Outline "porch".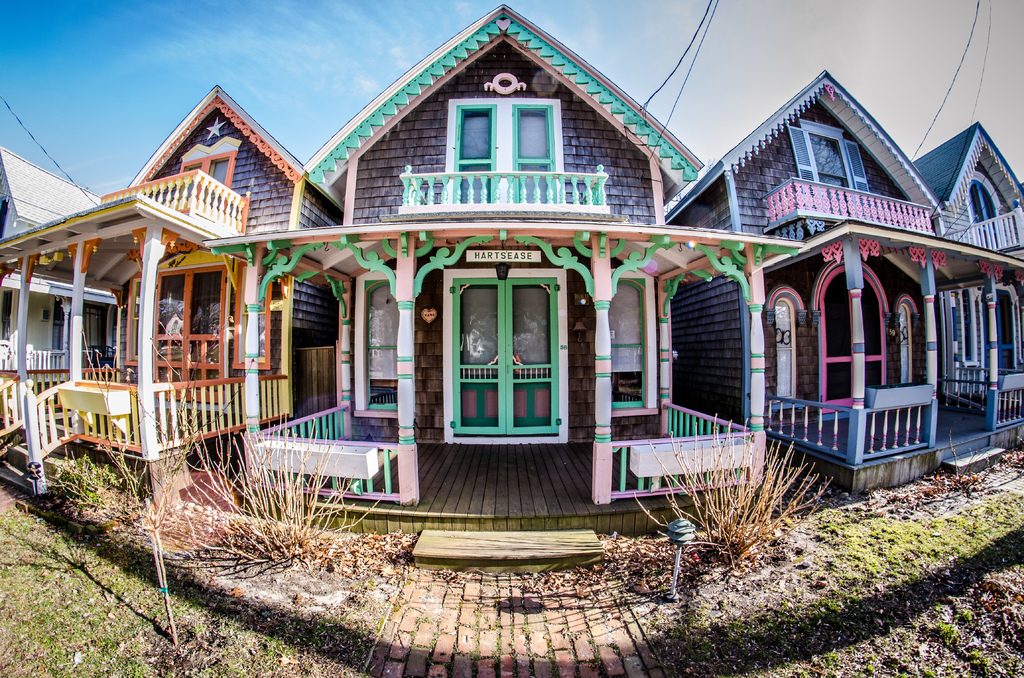
Outline: {"left": 0, "top": 402, "right": 290, "bottom": 497}.
